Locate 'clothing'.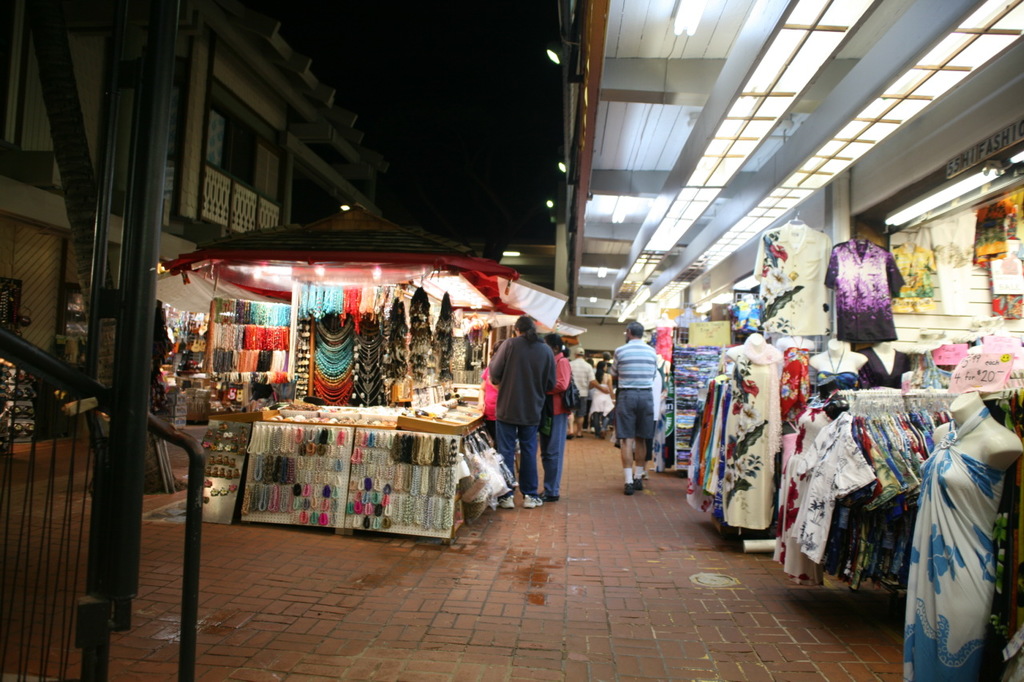
Bounding box: BBox(482, 312, 570, 499).
